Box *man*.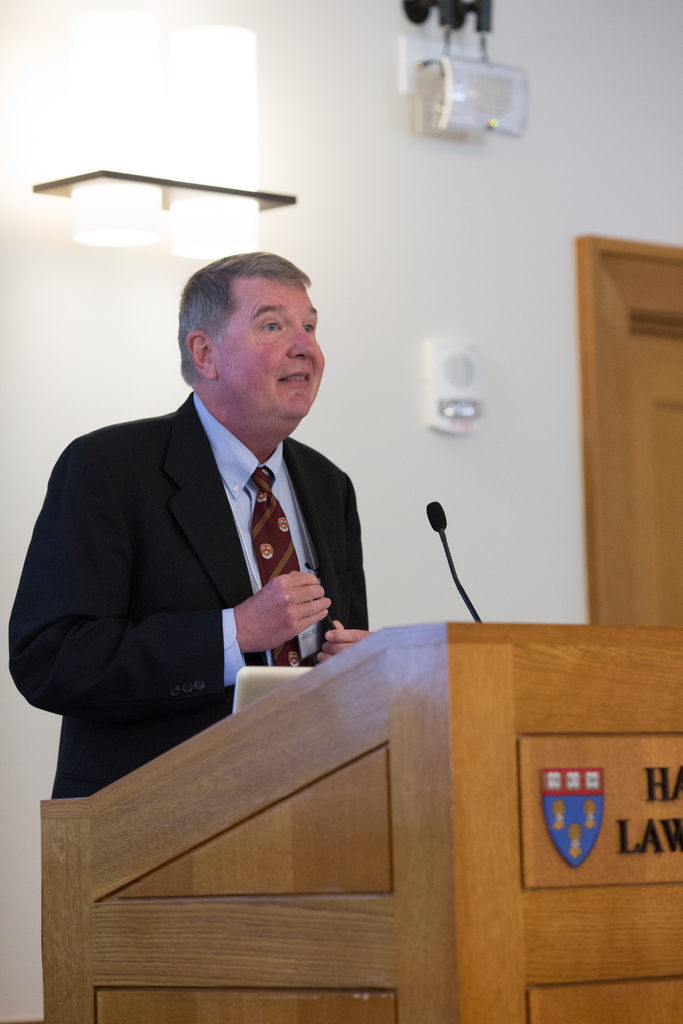
box(0, 245, 389, 829).
